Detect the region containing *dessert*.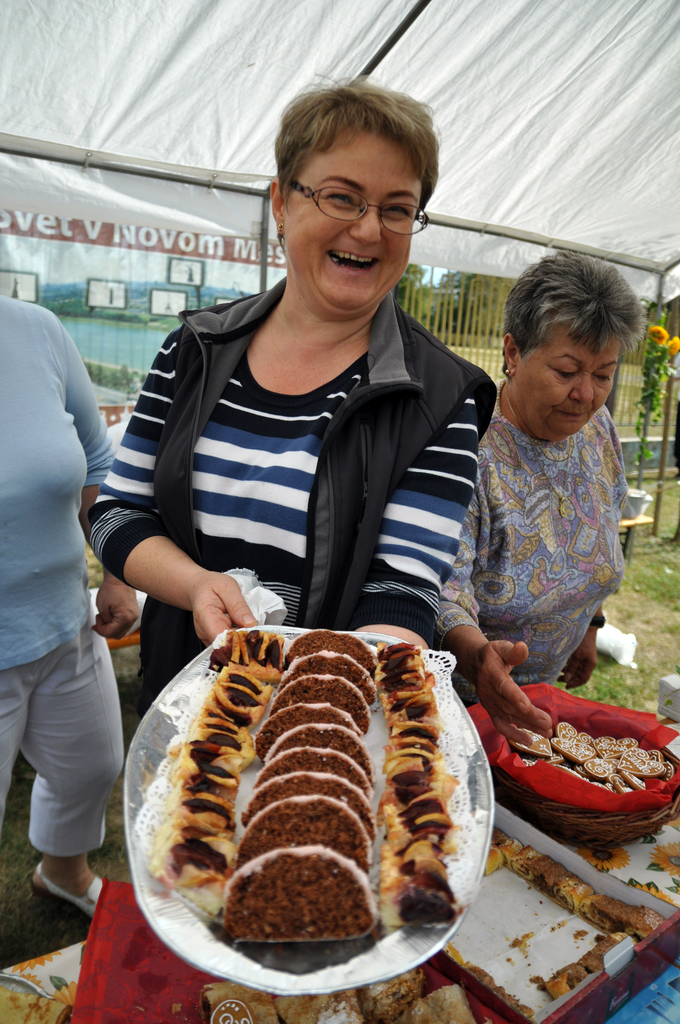
<region>286, 629, 374, 662</region>.
